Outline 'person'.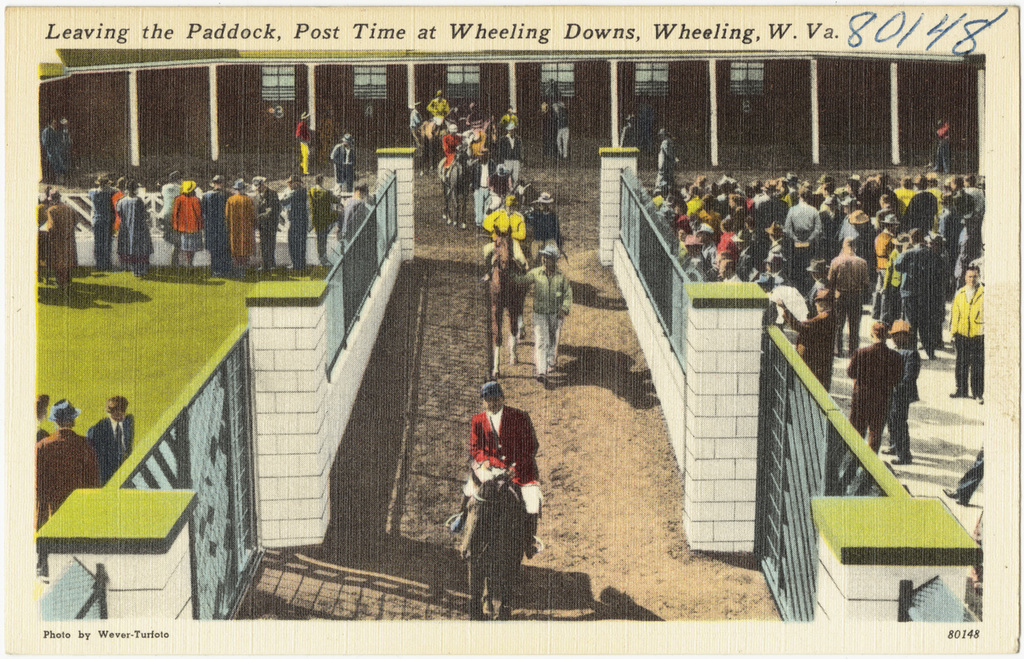
Outline: <box>118,184,155,269</box>.
